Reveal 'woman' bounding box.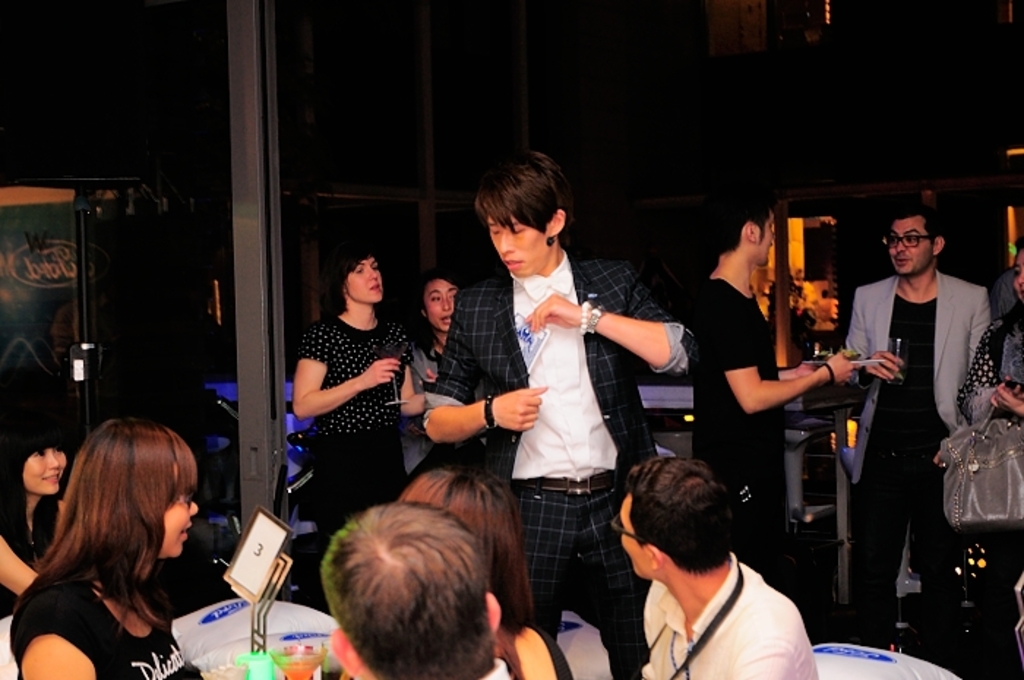
Revealed: pyautogui.locateOnScreen(0, 411, 224, 679).
